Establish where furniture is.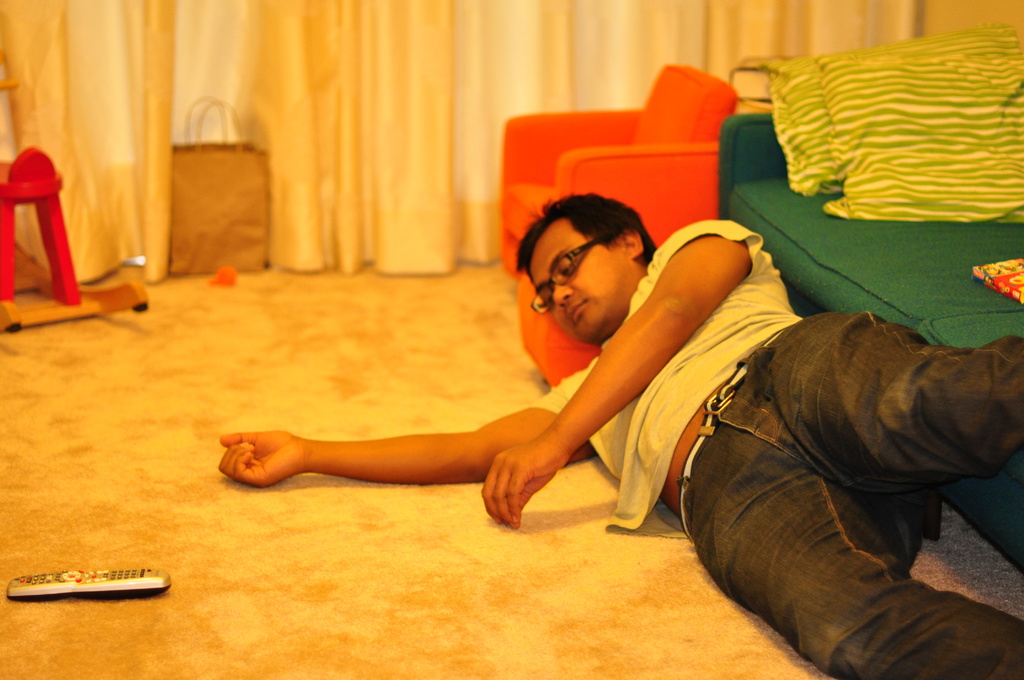
Established at pyautogui.locateOnScreen(499, 67, 738, 384).
